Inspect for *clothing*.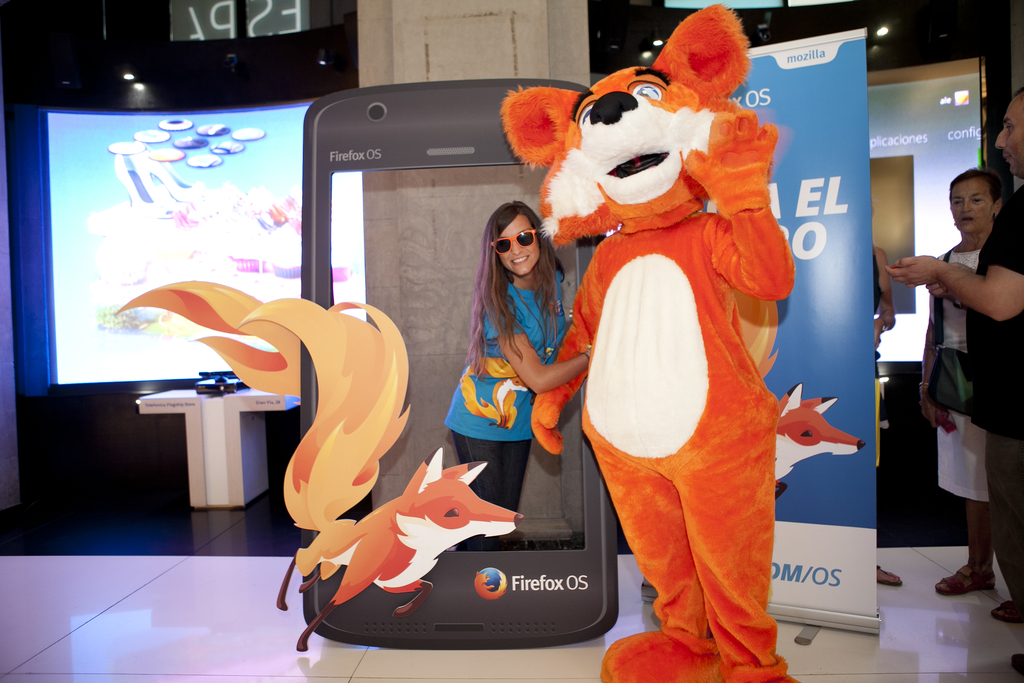
Inspection: 974, 150, 1023, 629.
